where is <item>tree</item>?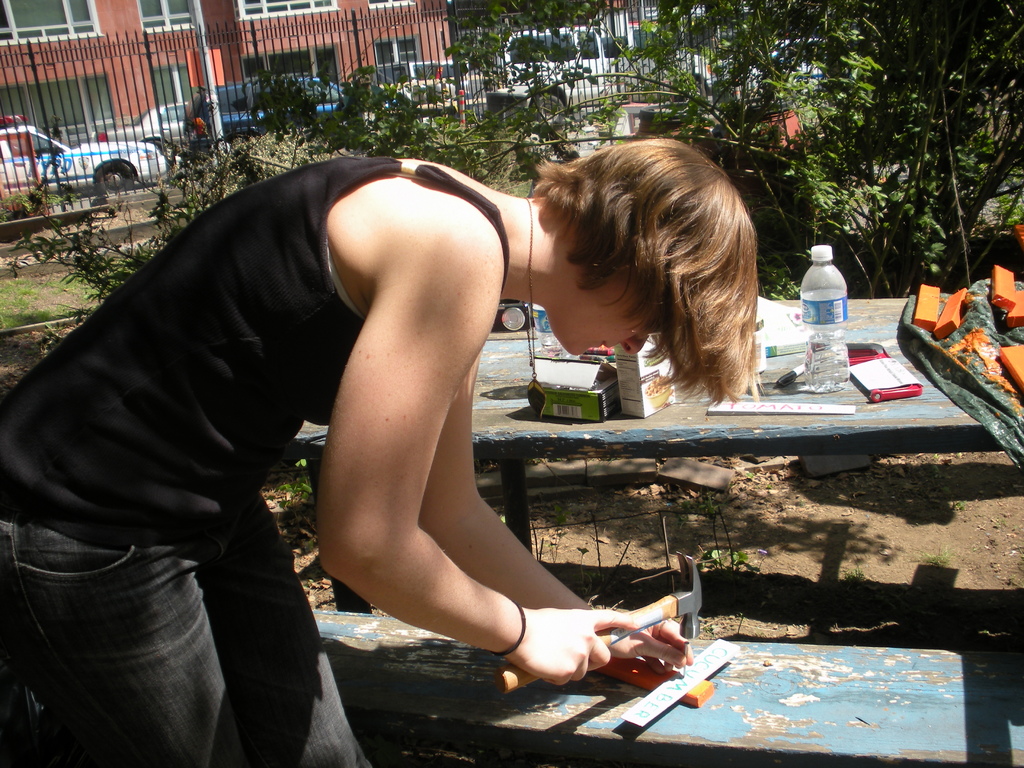
[438, 0, 1023, 276].
